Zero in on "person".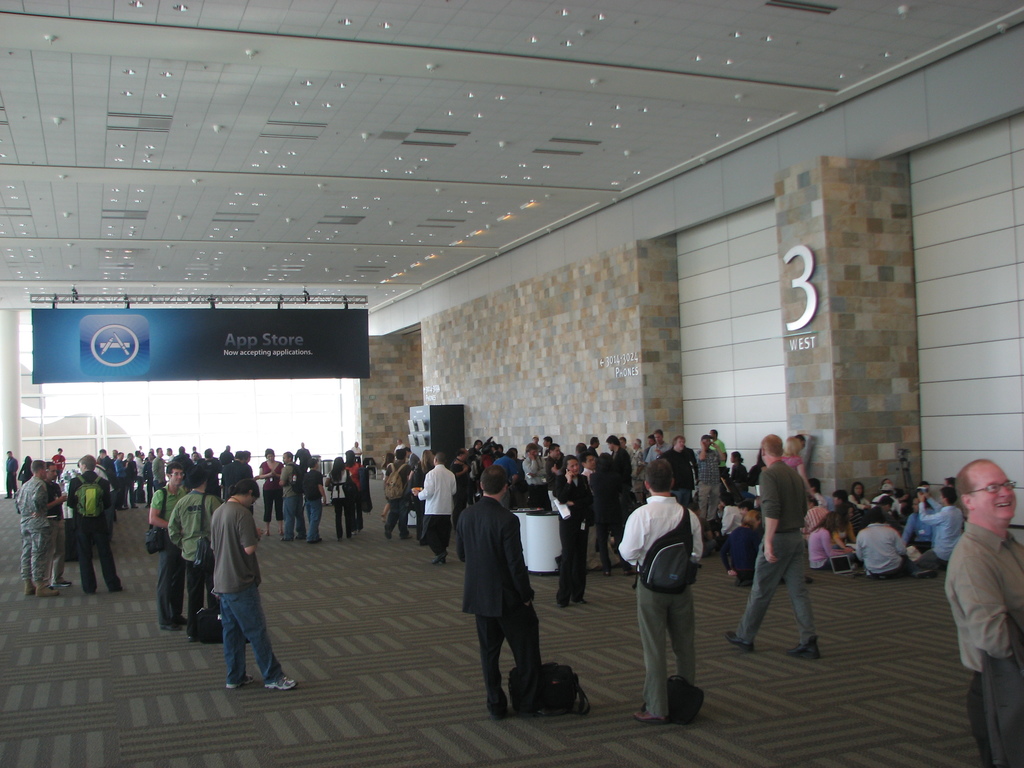
Zeroed in: (x1=91, y1=441, x2=123, y2=516).
